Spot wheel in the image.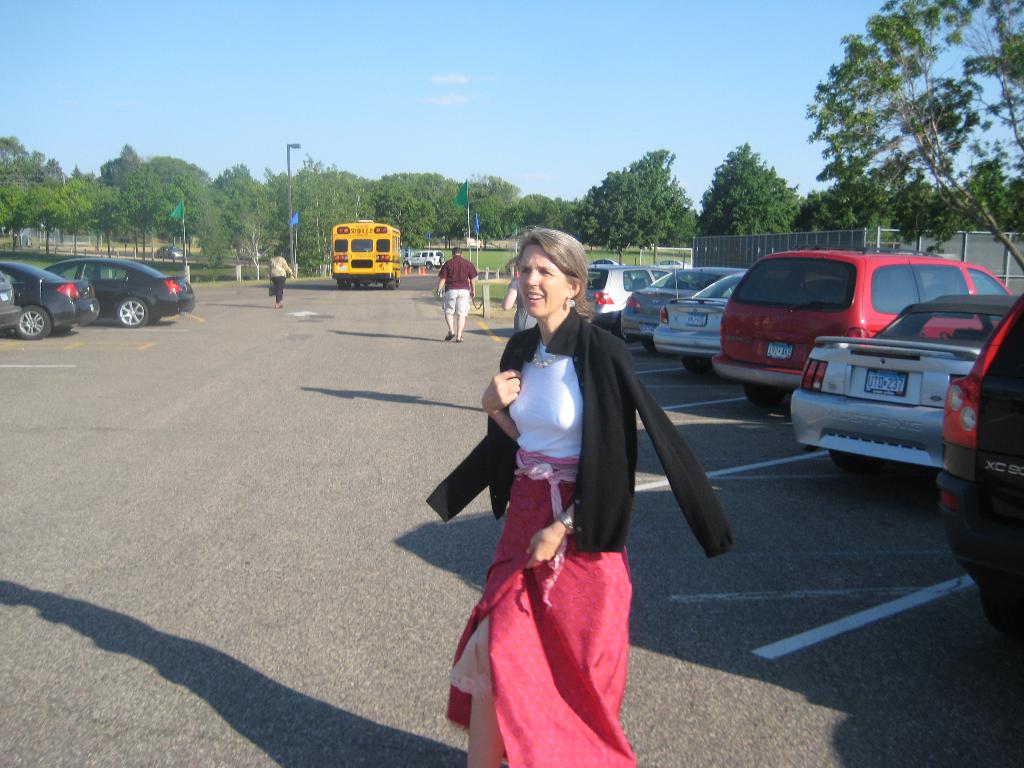
wheel found at (x1=402, y1=261, x2=409, y2=269).
